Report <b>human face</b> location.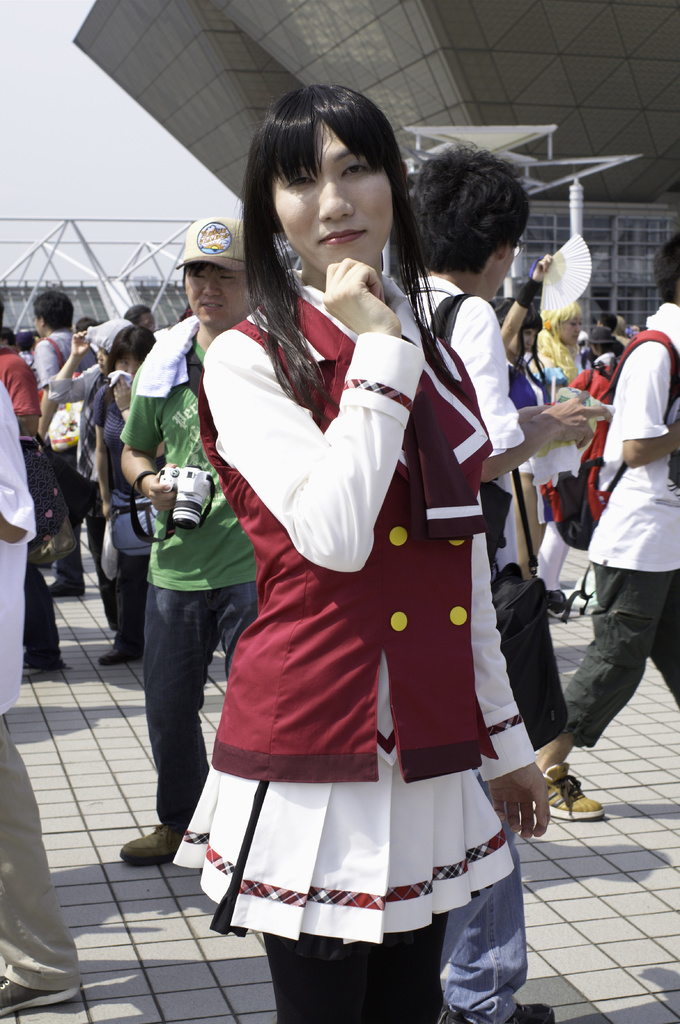
Report: (113, 349, 148, 375).
